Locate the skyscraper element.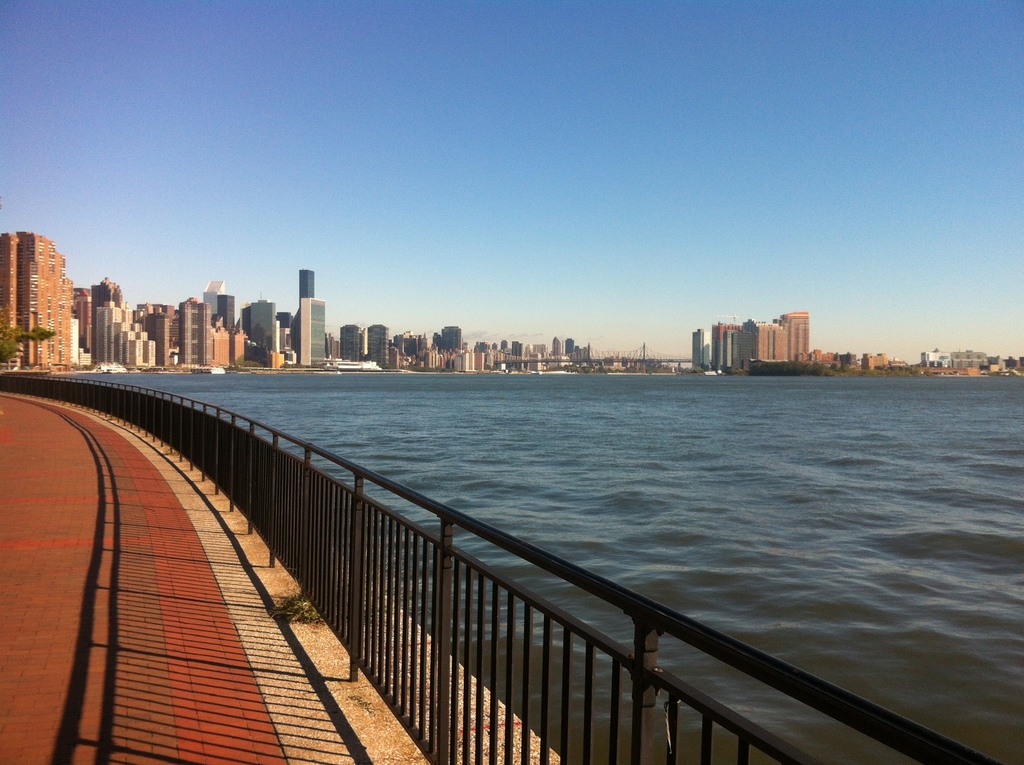
Element bbox: 369, 322, 388, 364.
